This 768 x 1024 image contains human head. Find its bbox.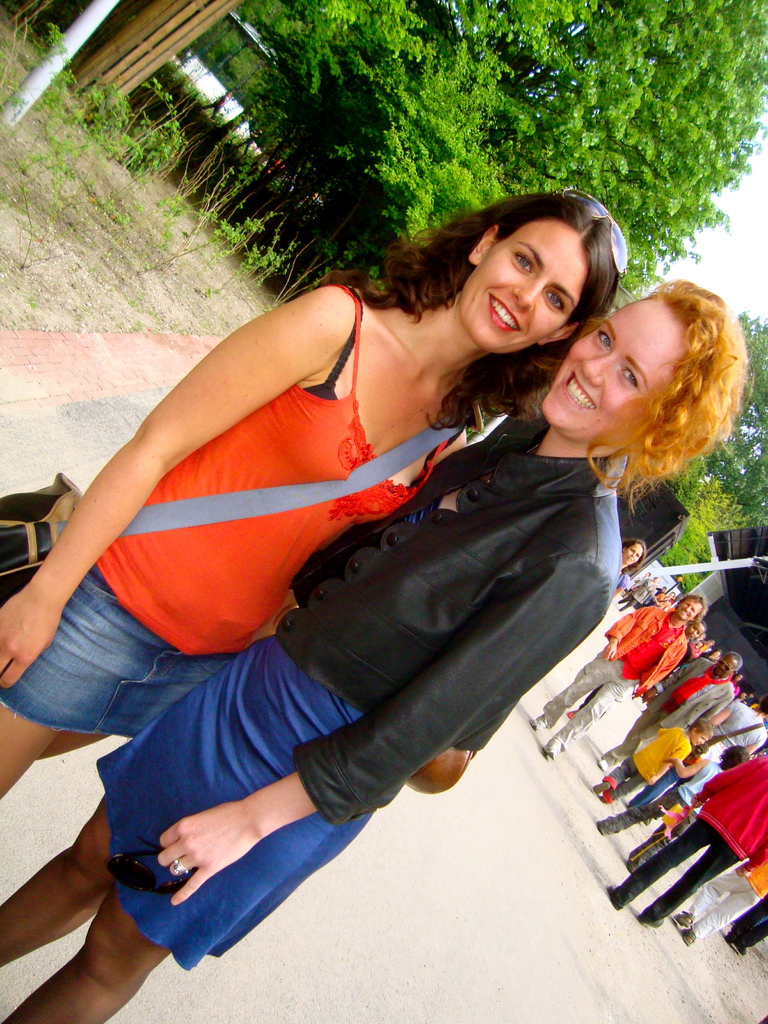
rect(689, 716, 710, 751).
